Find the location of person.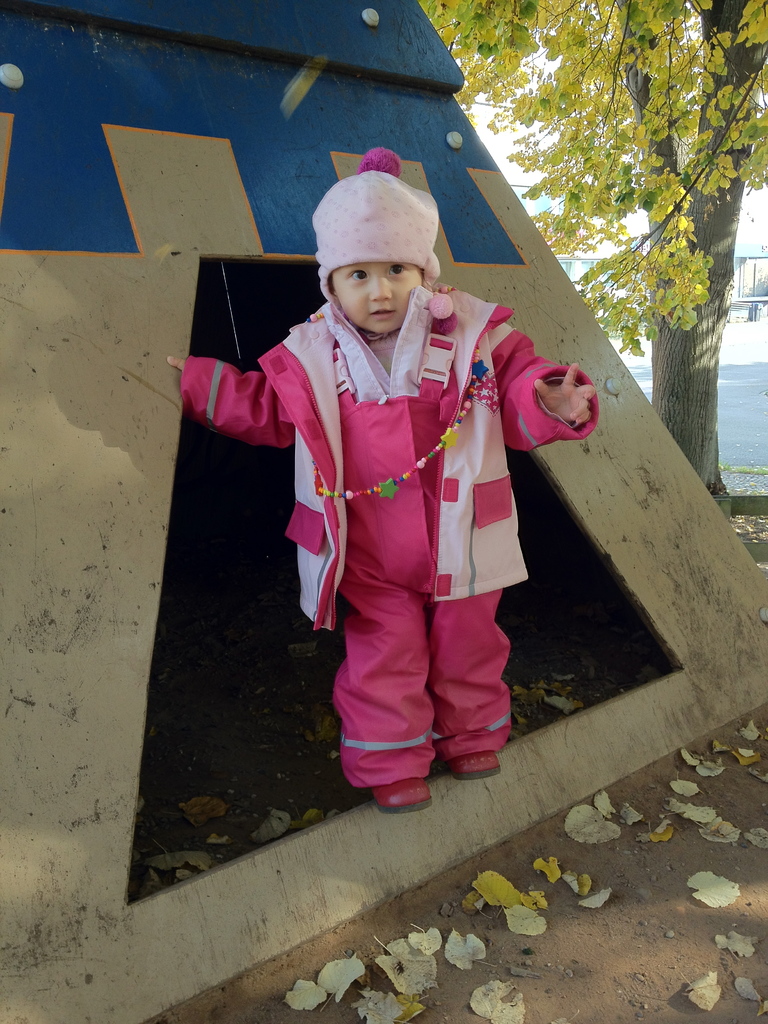
Location: select_region(163, 143, 602, 815).
